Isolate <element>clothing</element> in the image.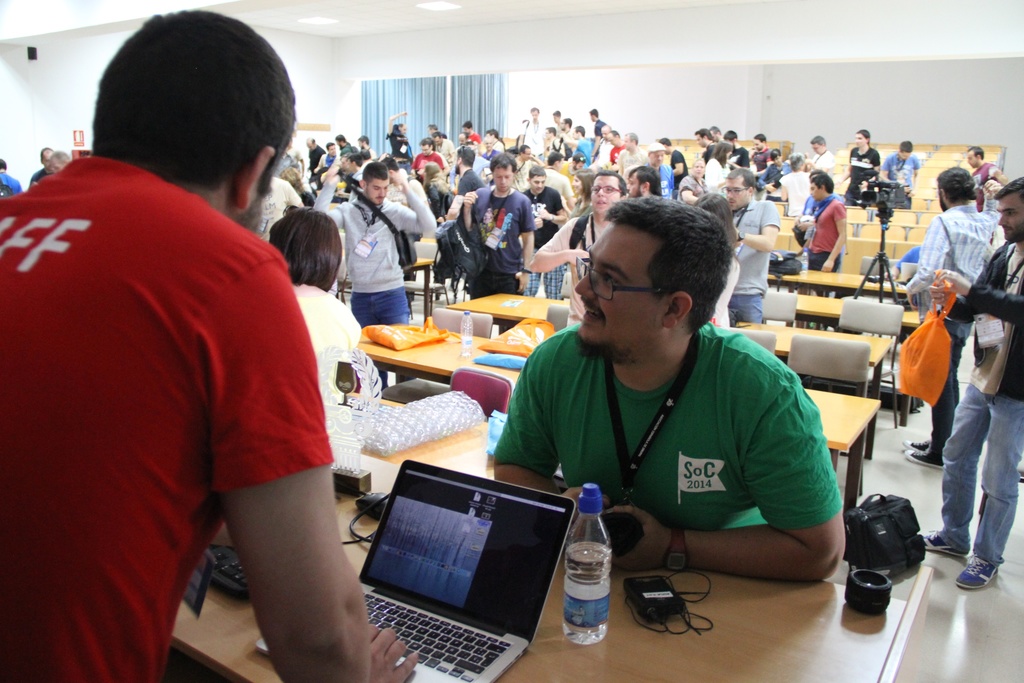
Isolated region: <region>309, 173, 344, 208</region>.
